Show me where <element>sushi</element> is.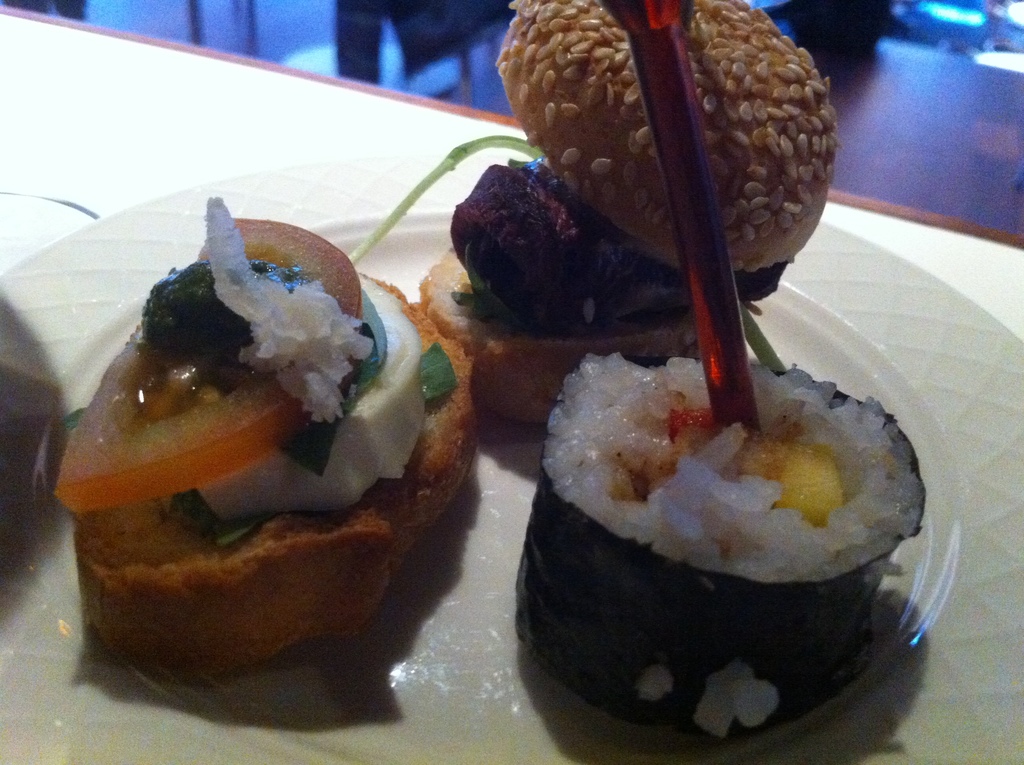
<element>sushi</element> is at 530/351/923/734.
